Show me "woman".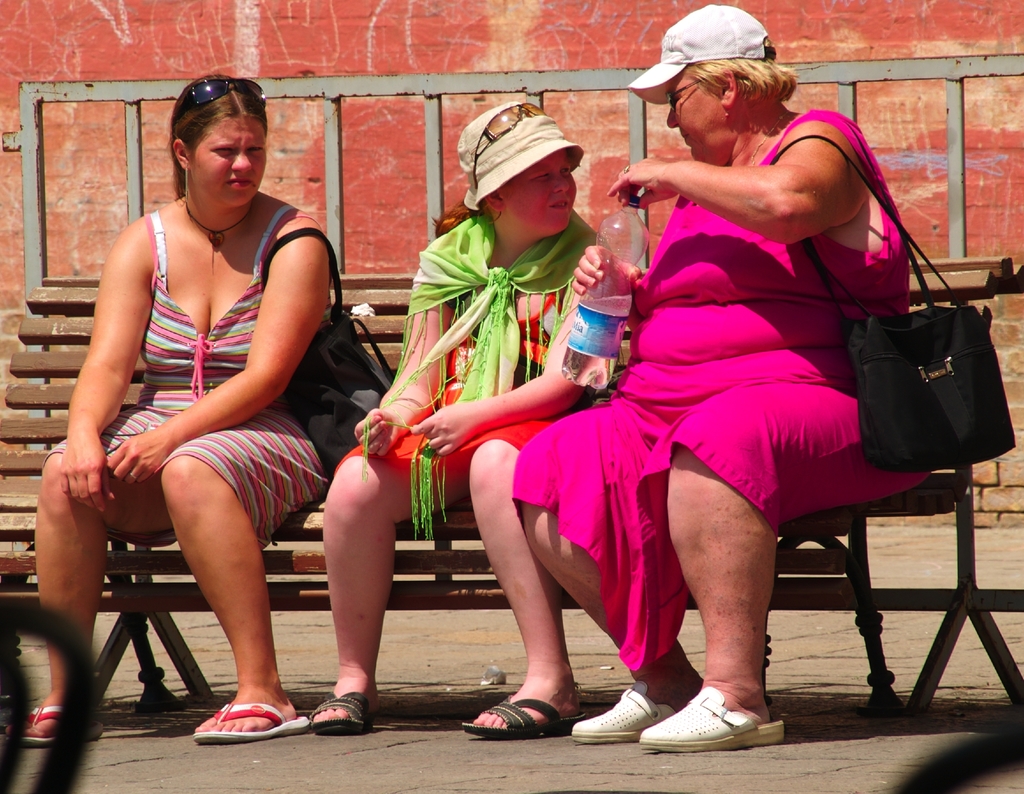
"woman" is here: 86 61 342 743.
